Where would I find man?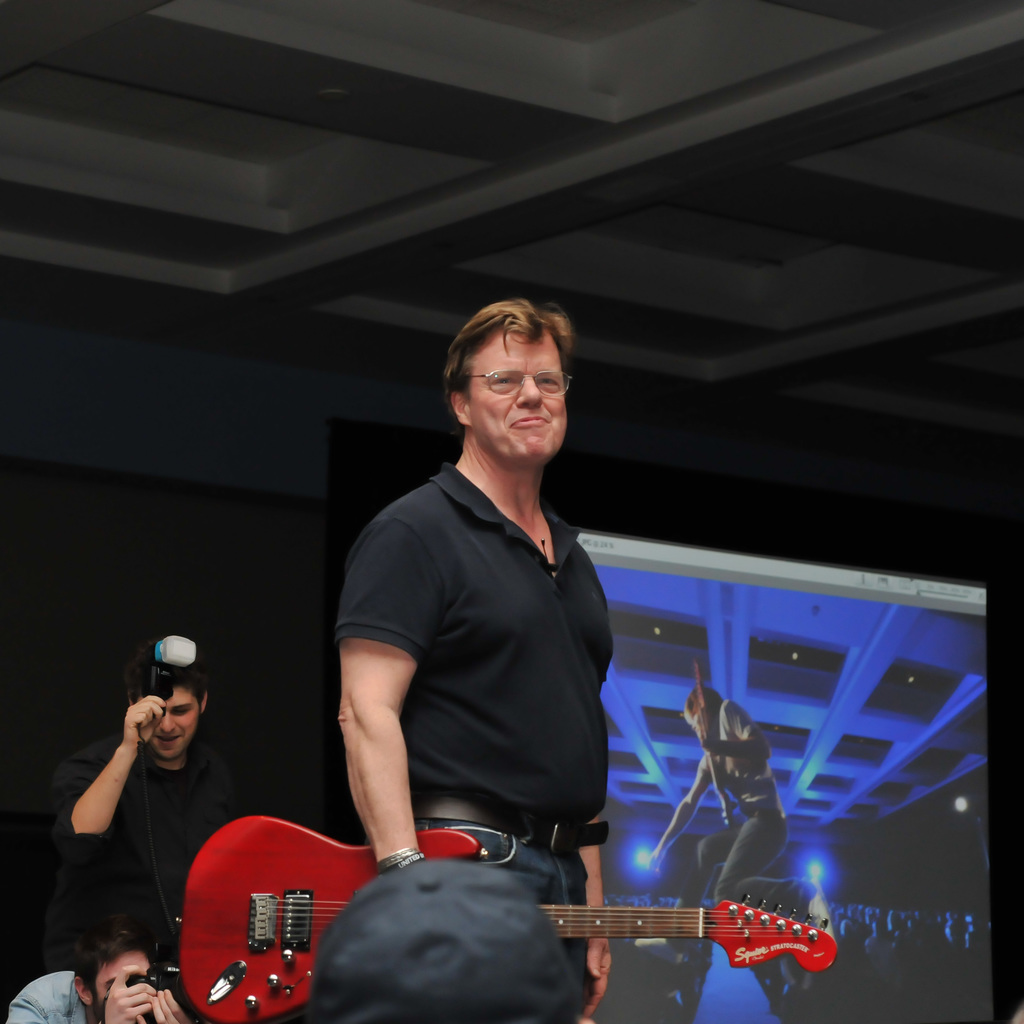
At box(25, 622, 262, 979).
